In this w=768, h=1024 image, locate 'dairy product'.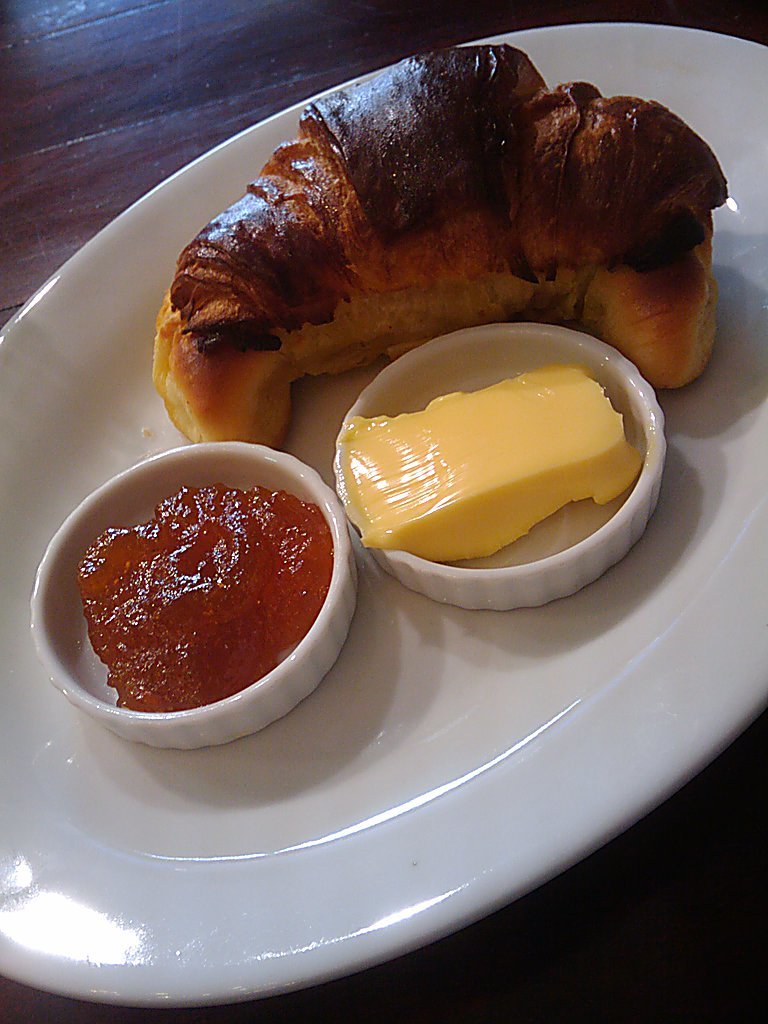
Bounding box: BBox(338, 332, 661, 560).
